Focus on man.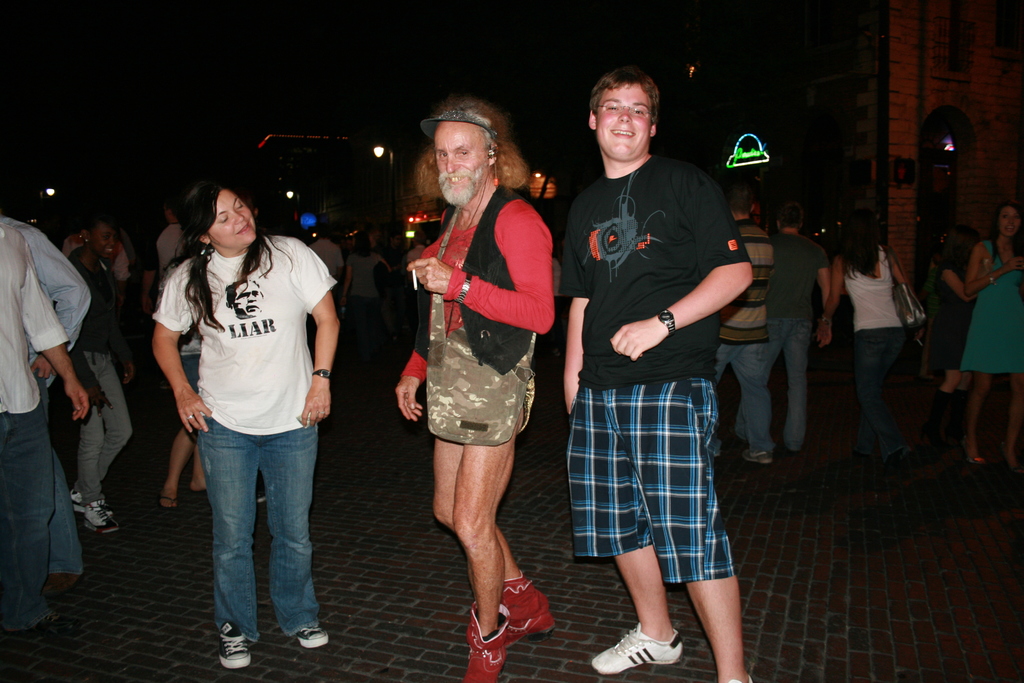
Focused at detection(0, 216, 92, 653).
